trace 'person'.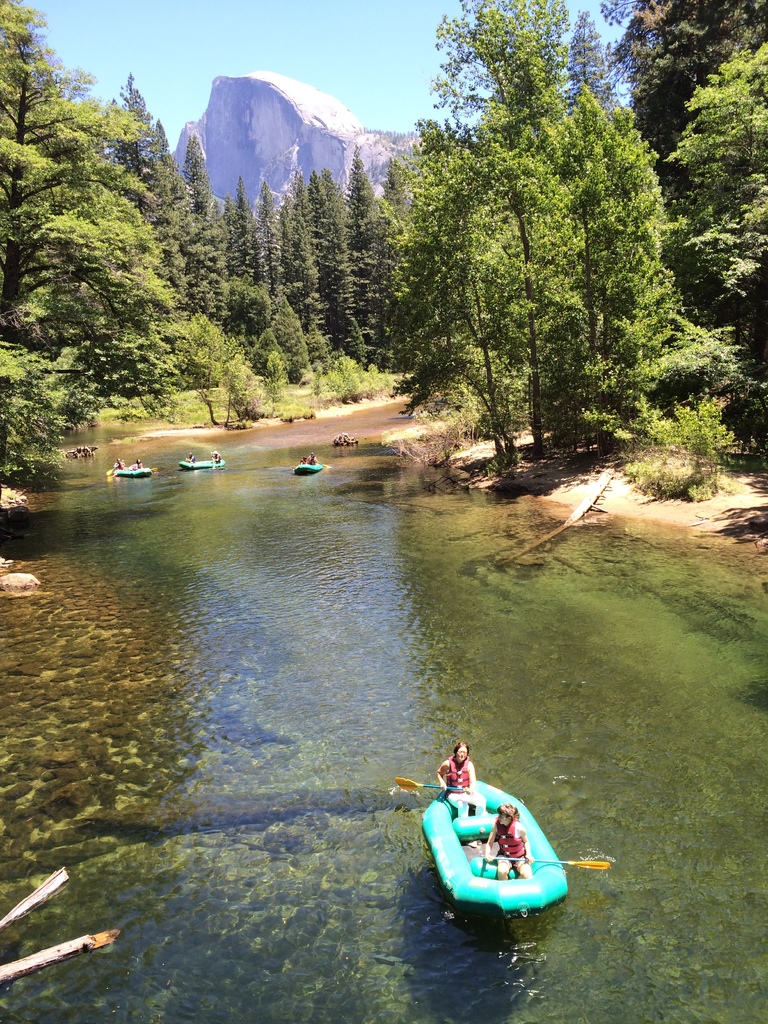
Traced to Rect(439, 738, 490, 820).
